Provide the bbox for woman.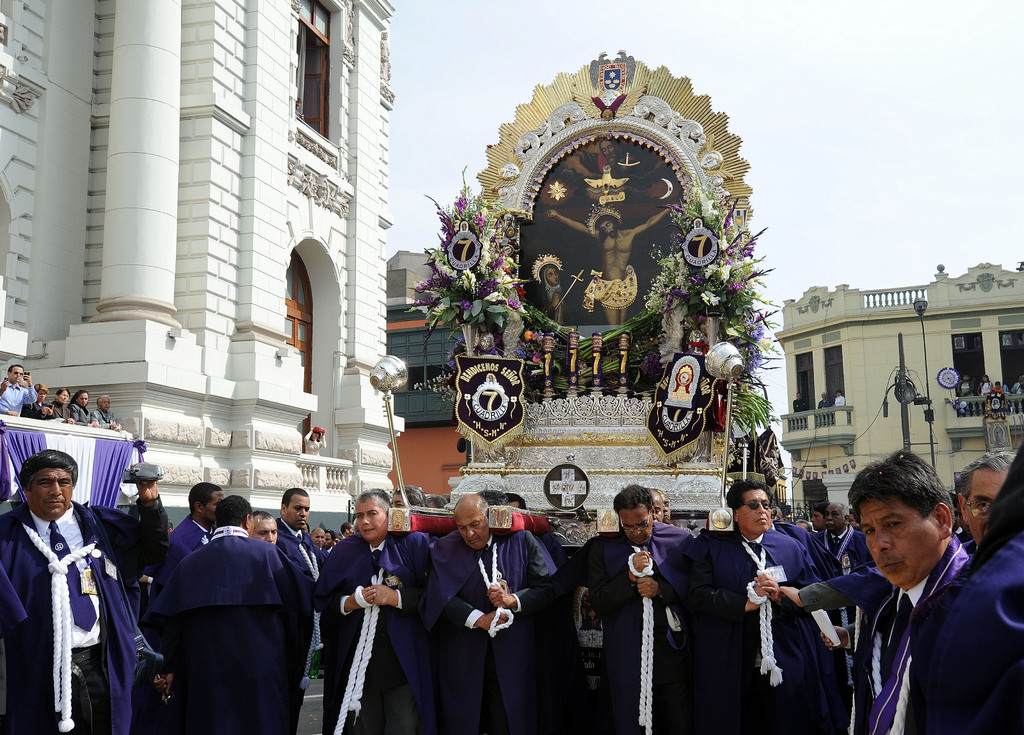
box=[67, 386, 98, 428].
